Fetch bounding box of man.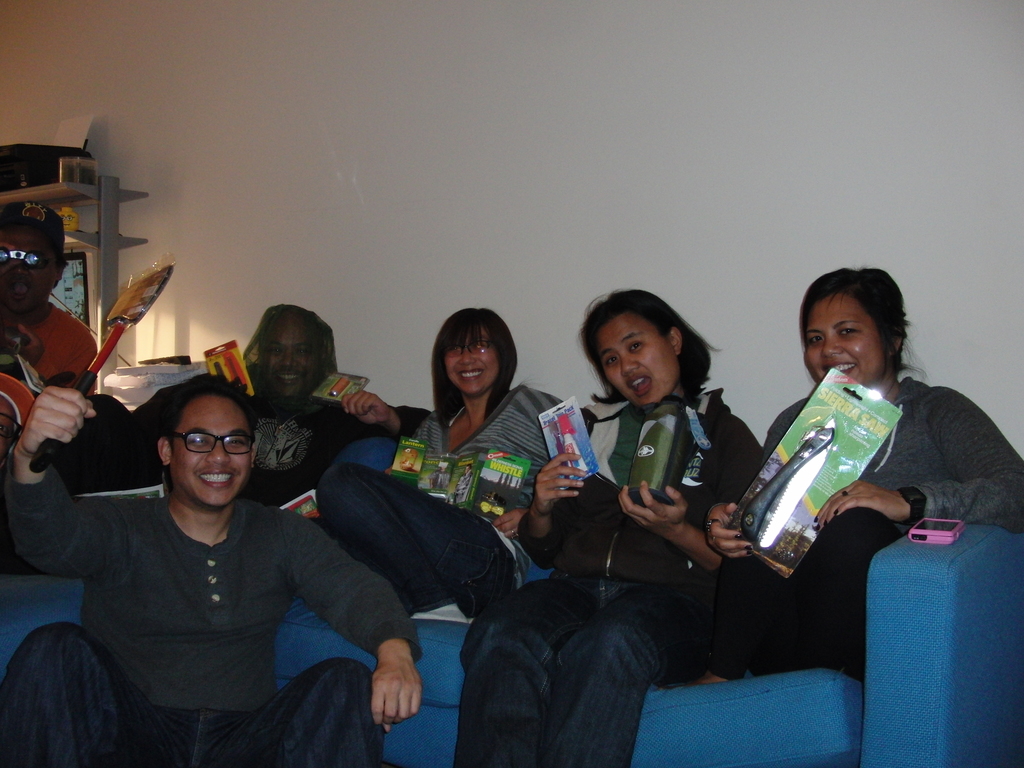
Bbox: x1=0, y1=379, x2=420, y2=767.
